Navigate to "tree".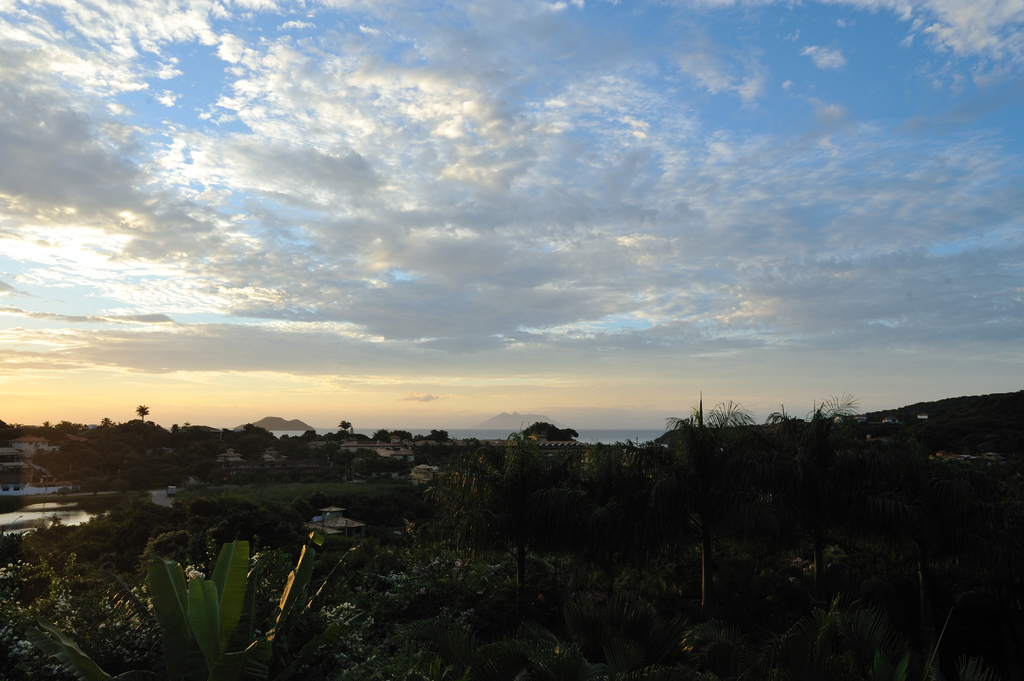
Navigation target: (138, 406, 148, 418).
